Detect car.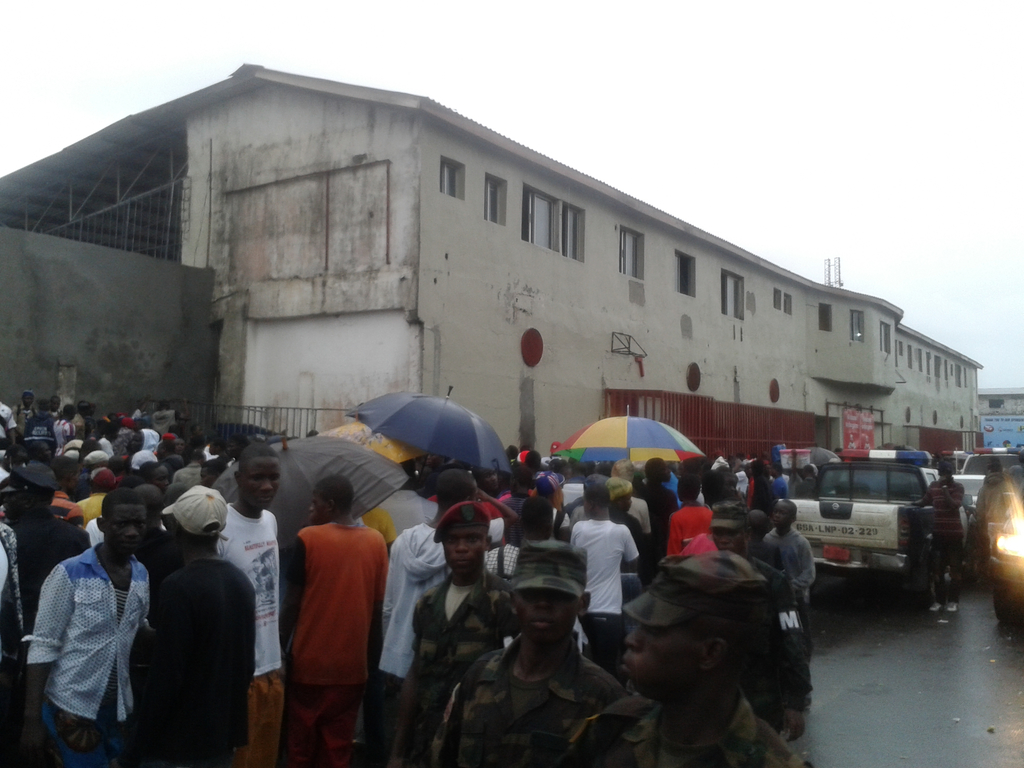
Detected at [x1=775, y1=449, x2=976, y2=568].
